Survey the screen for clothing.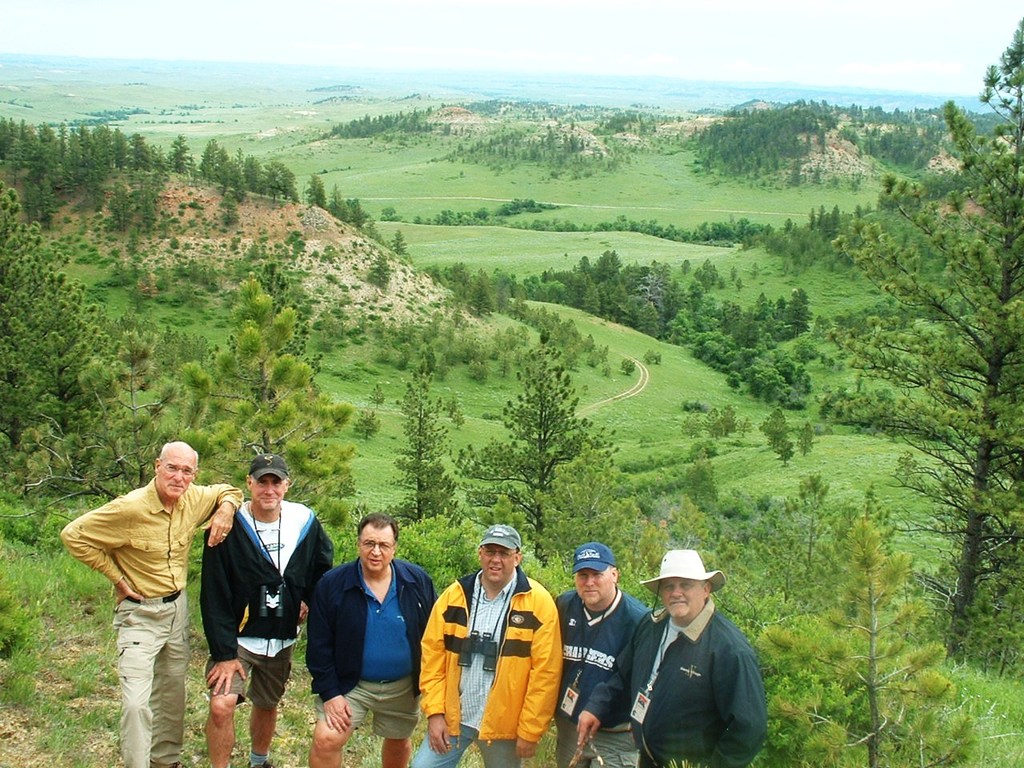
Survey found: select_region(298, 556, 446, 740).
